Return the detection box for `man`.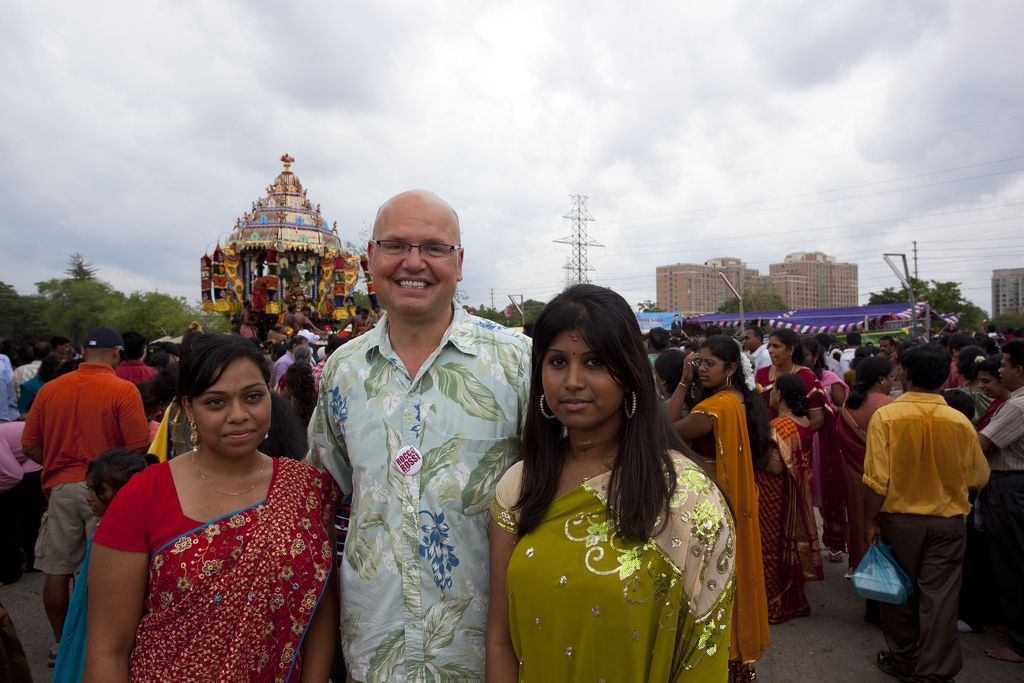
840:334:863:386.
